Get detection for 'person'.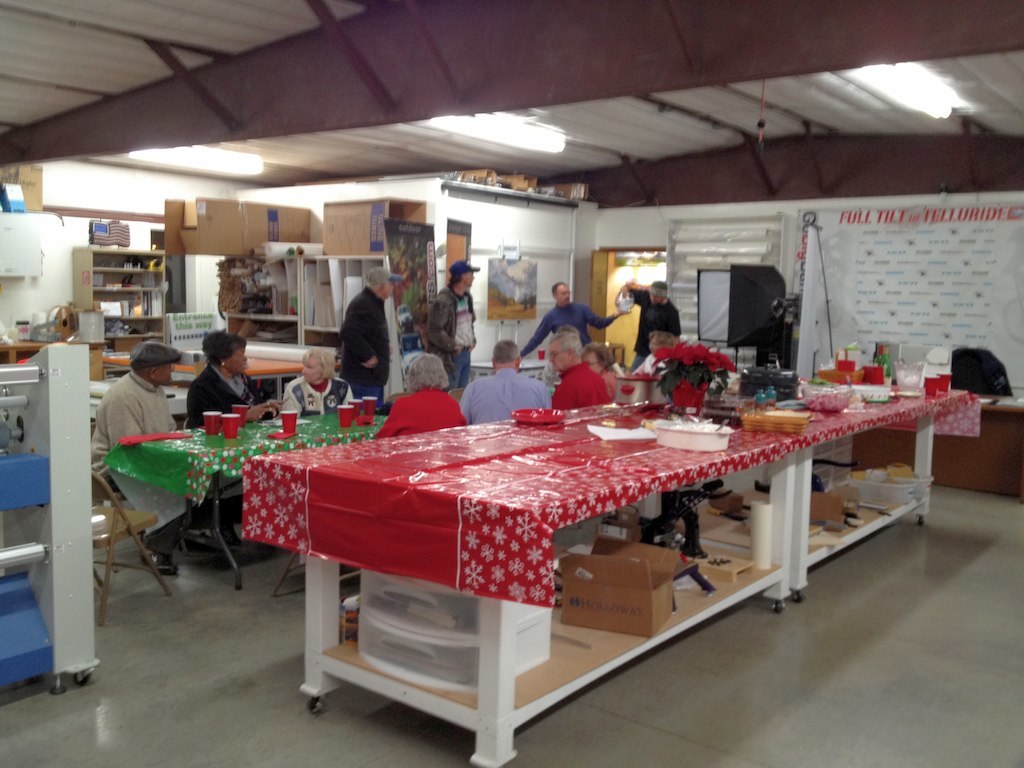
Detection: left=184, top=331, right=280, bottom=426.
